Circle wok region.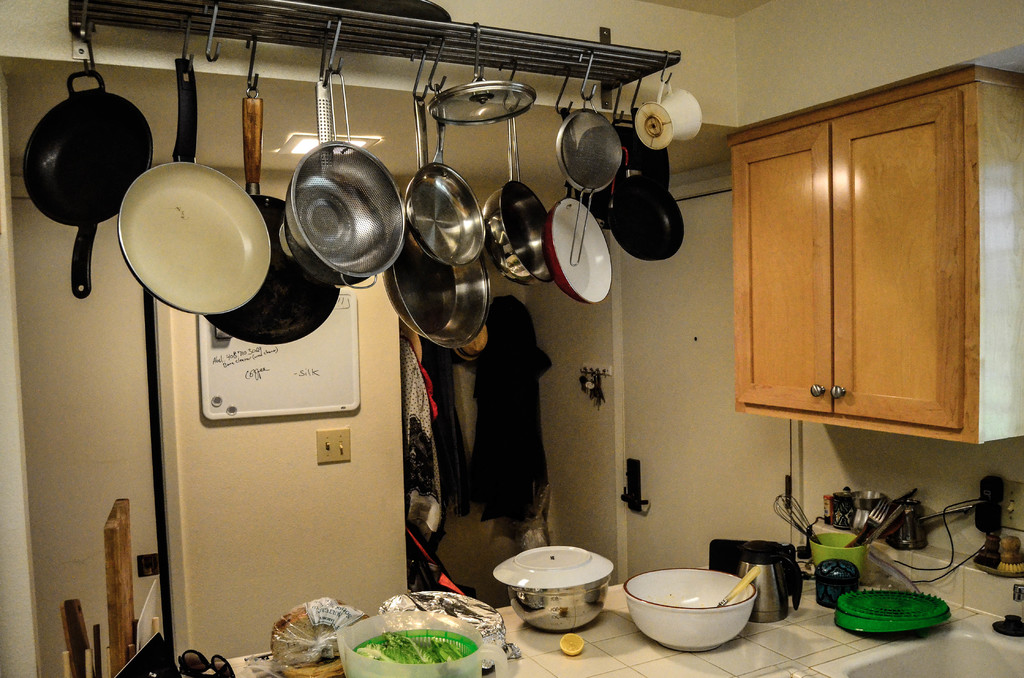
Region: l=22, t=77, r=151, b=278.
